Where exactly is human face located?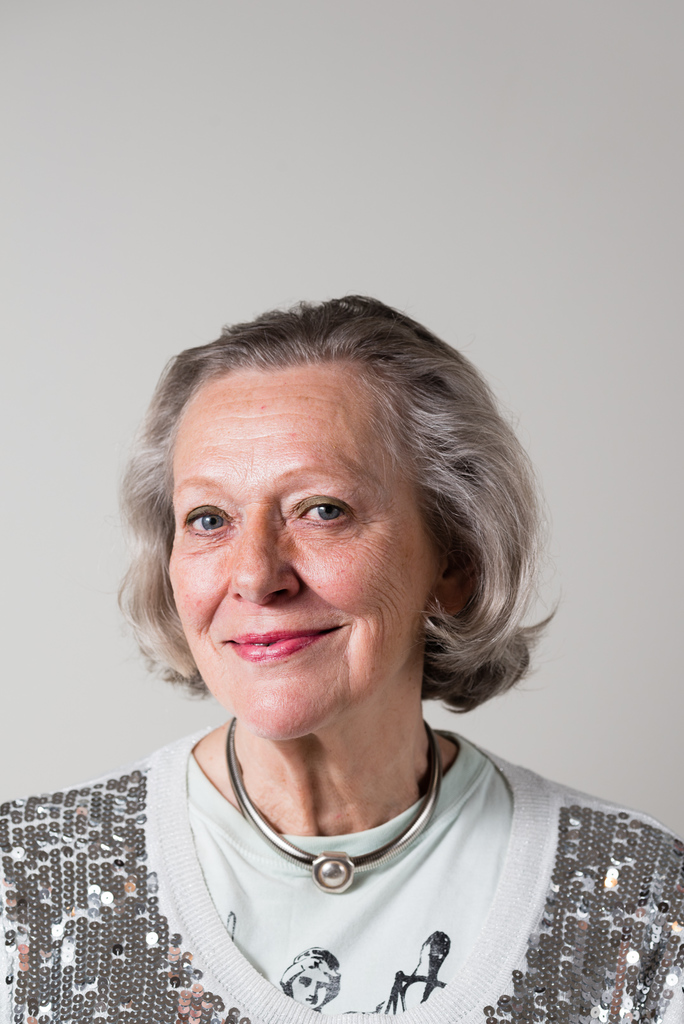
Its bounding box is [left=171, top=363, right=435, bottom=750].
